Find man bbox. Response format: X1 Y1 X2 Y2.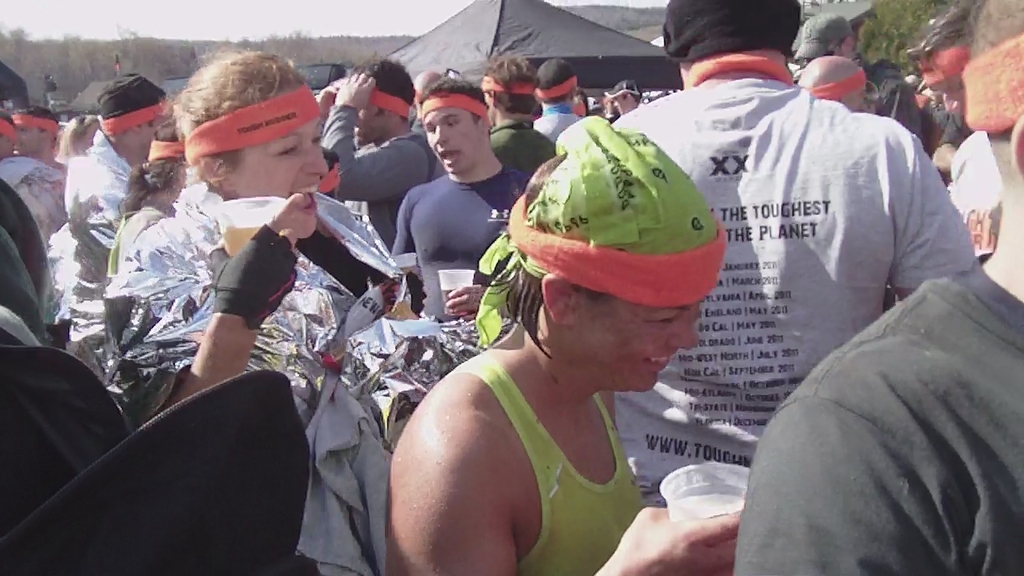
383 82 518 292.
